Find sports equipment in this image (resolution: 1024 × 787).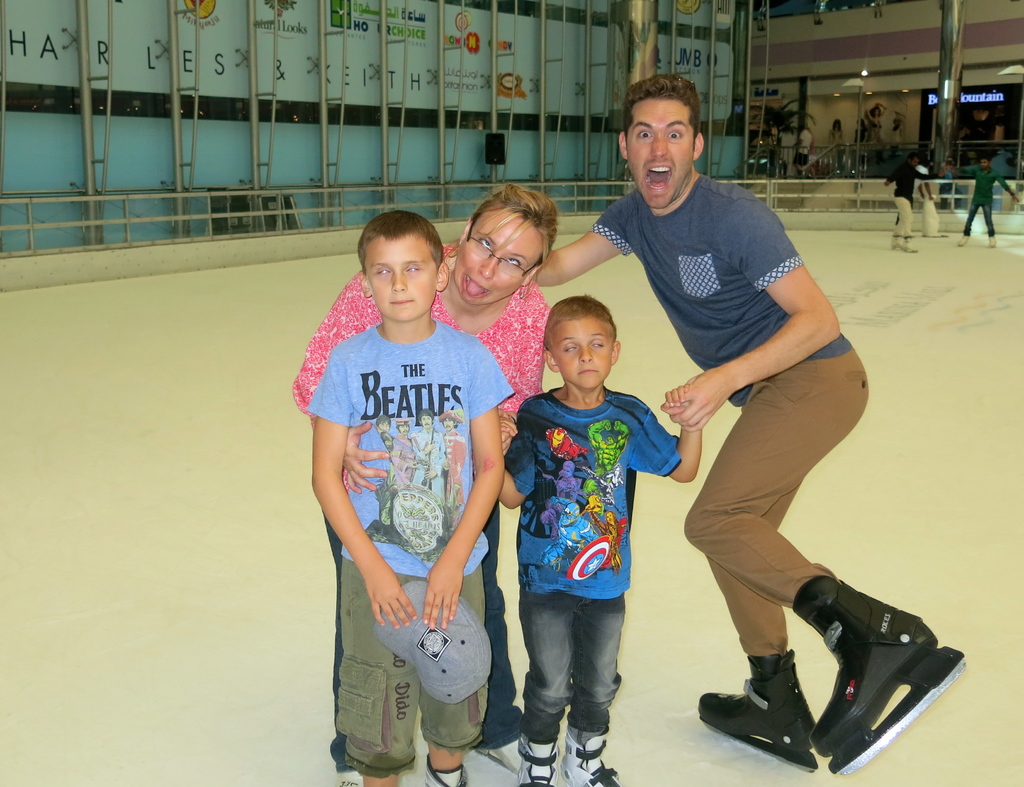
BBox(515, 735, 557, 786).
